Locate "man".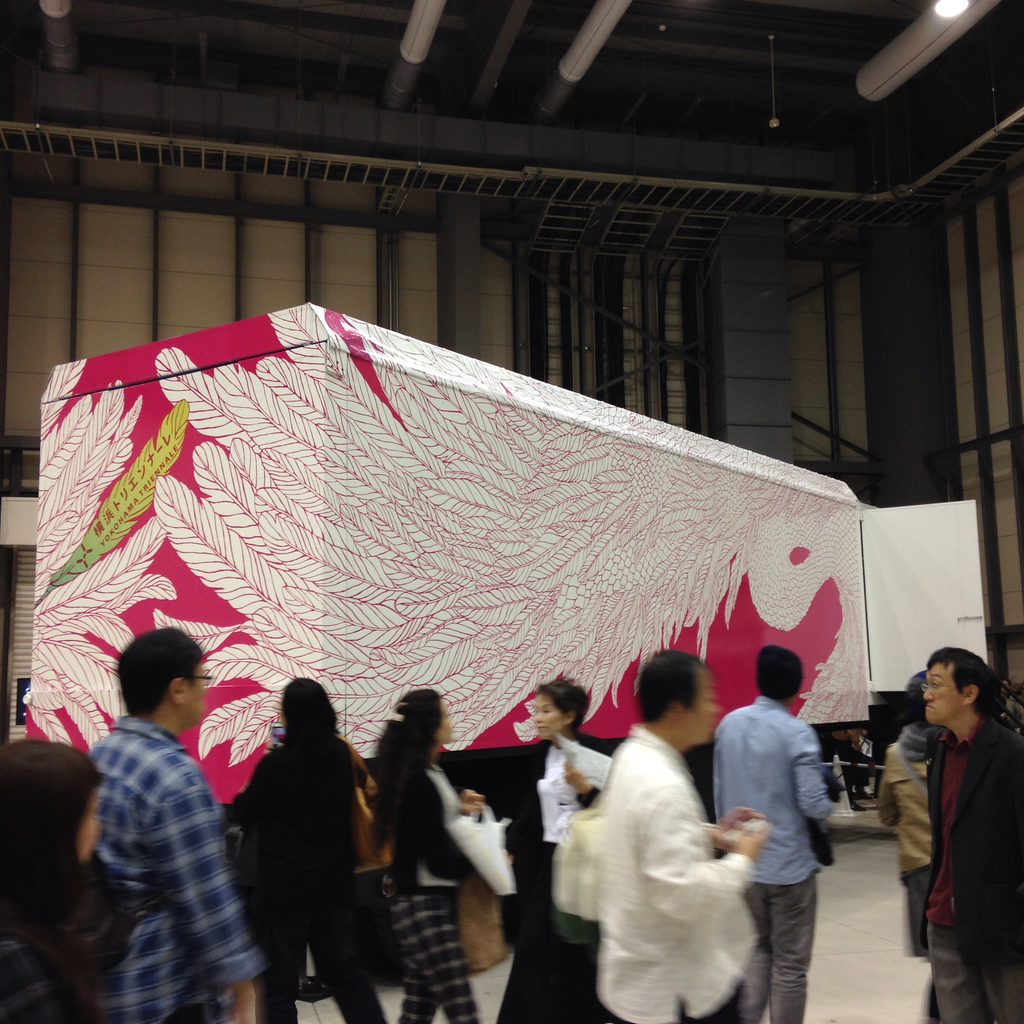
Bounding box: pyautogui.locateOnScreen(705, 647, 829, 1023).
